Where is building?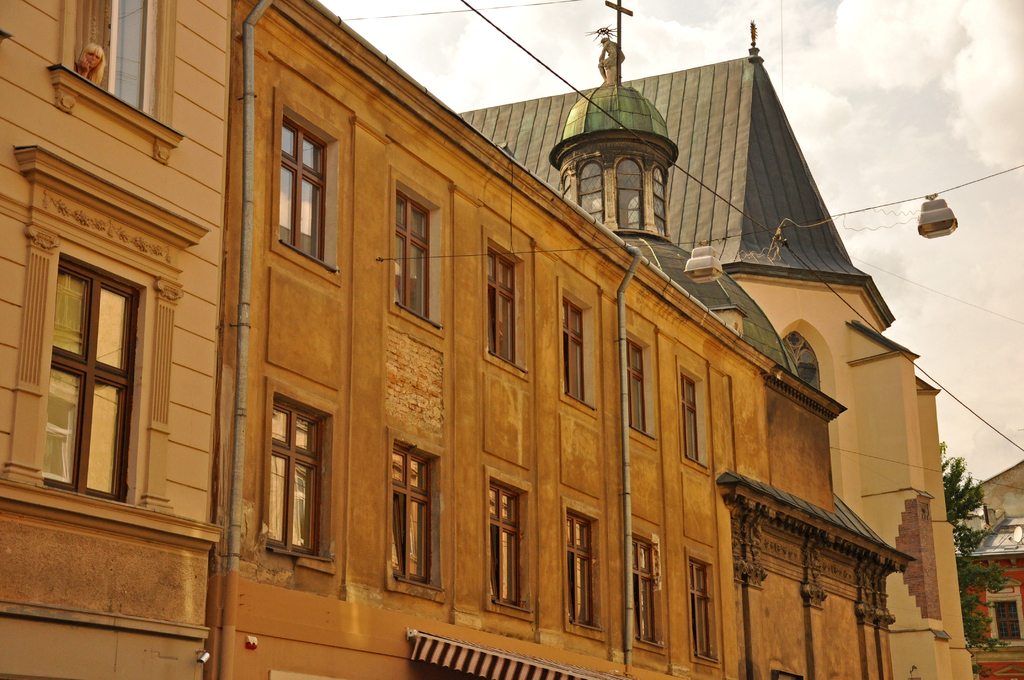
0, 40, 974, 679.
